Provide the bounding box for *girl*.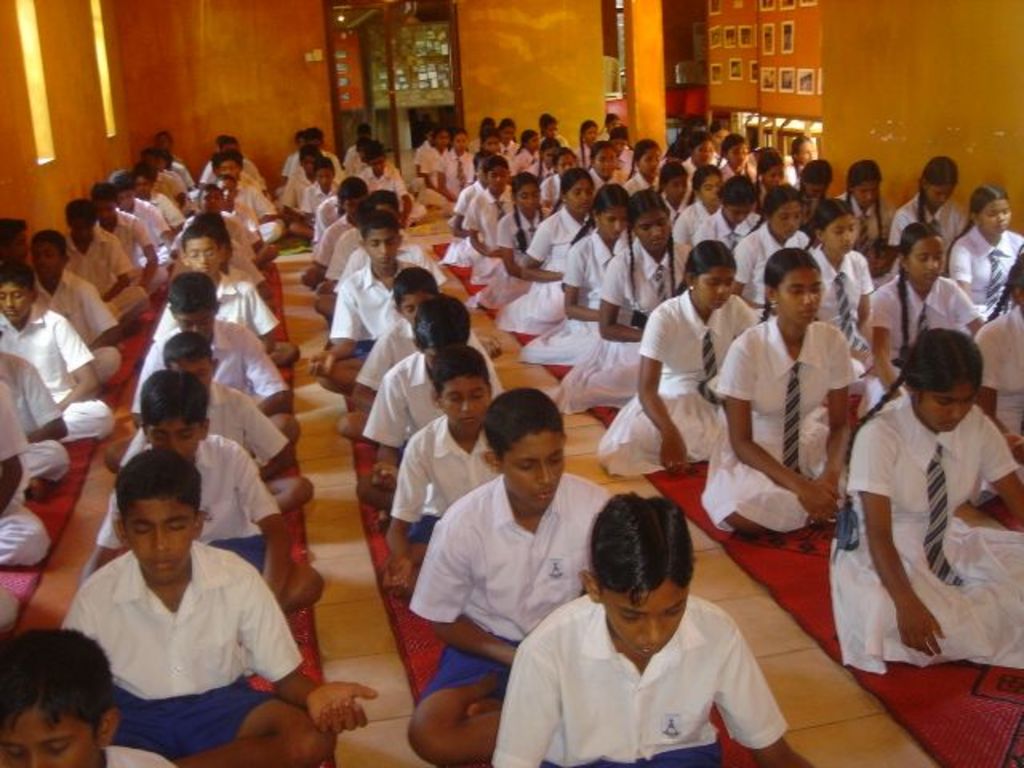
[x1=789, y1=133, x2=819, y2=182].
